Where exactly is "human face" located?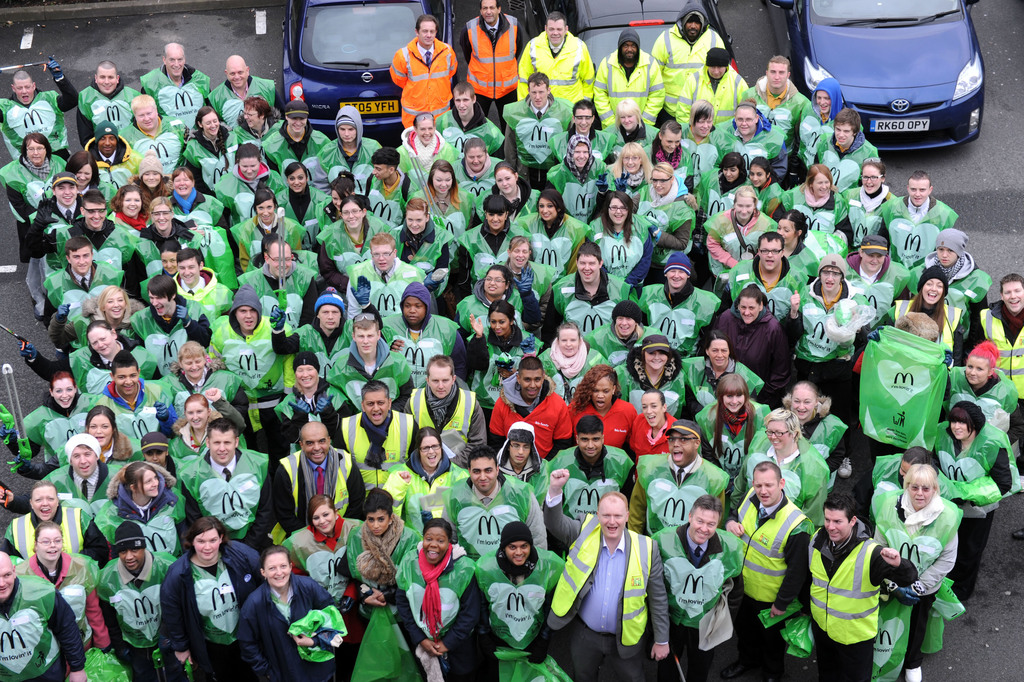
Its bounding box is detection(820, 268, 842, 295).
